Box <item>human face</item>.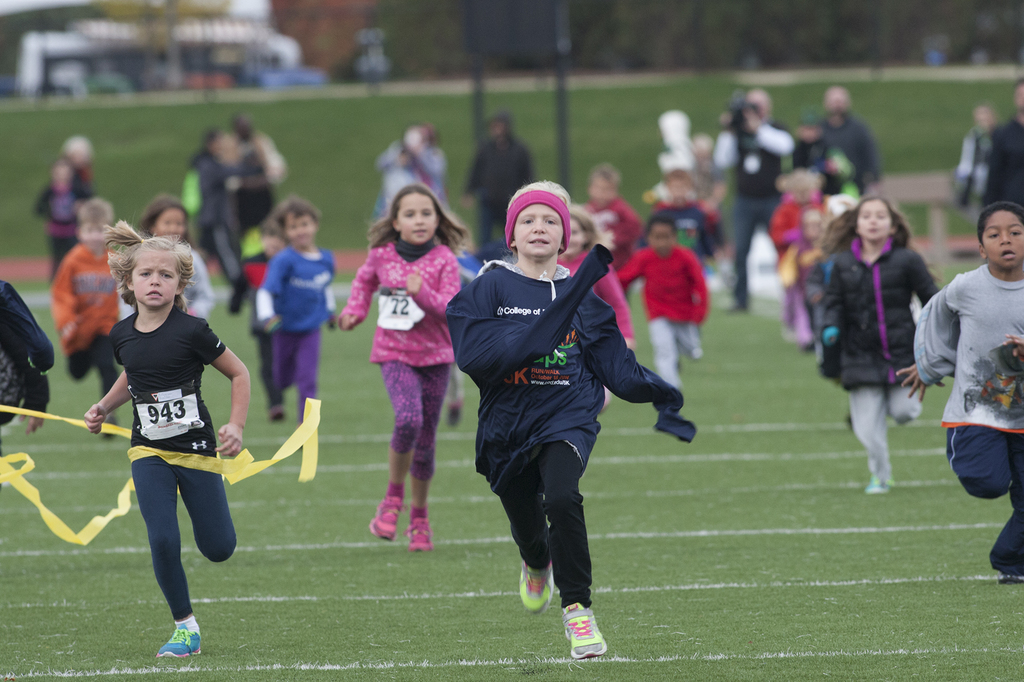
bbox=(857, 202, 892, 242).
